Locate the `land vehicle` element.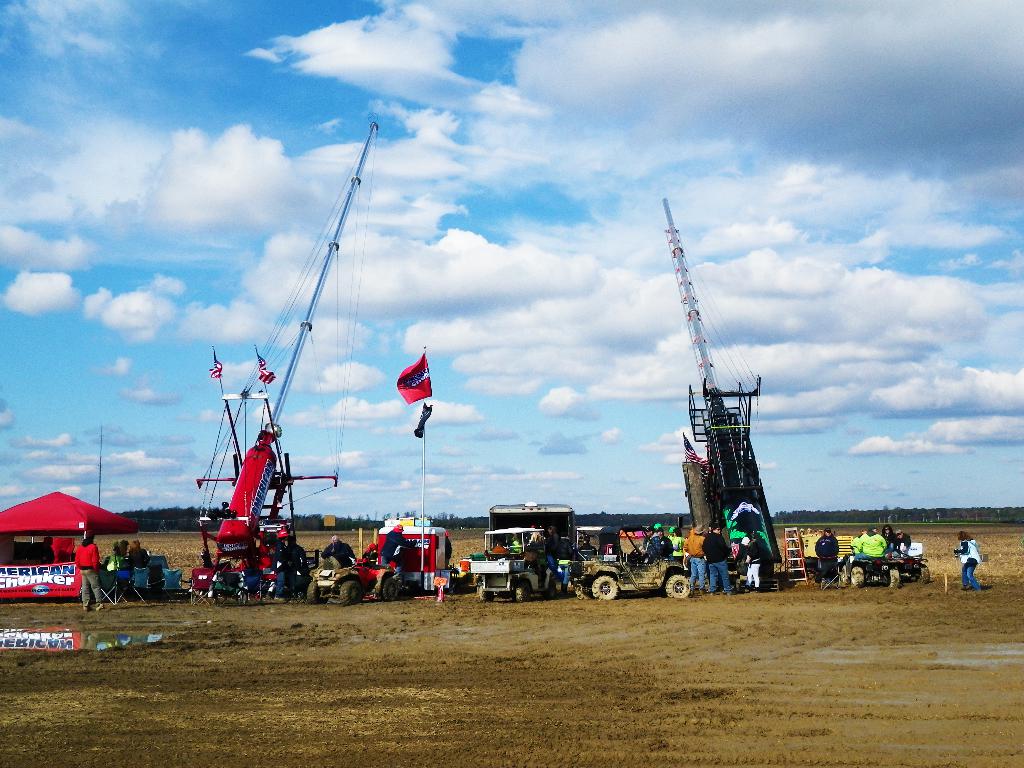
Element bbox: (884, 545, 932, 584).
